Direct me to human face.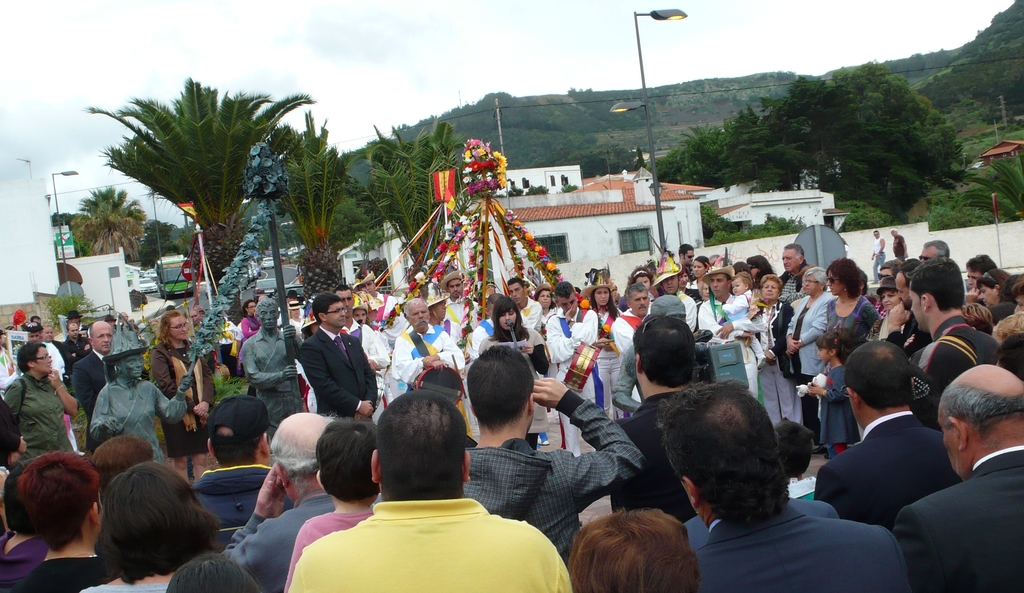
Direction: Rect(762, 280, 779, 300).
